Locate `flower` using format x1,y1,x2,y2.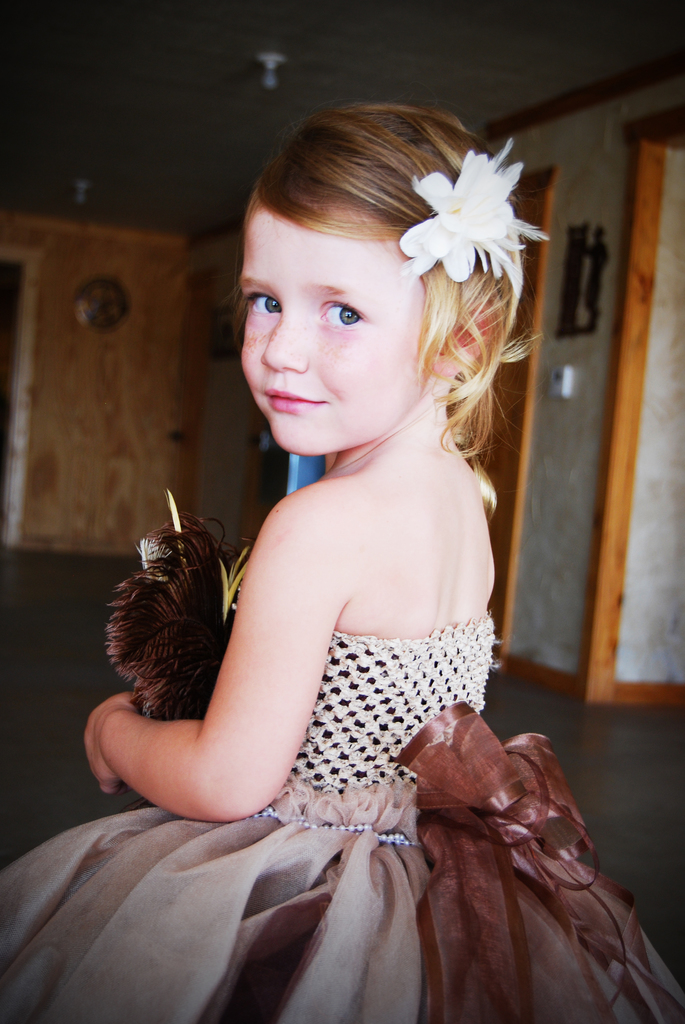
405,168,507,269.
